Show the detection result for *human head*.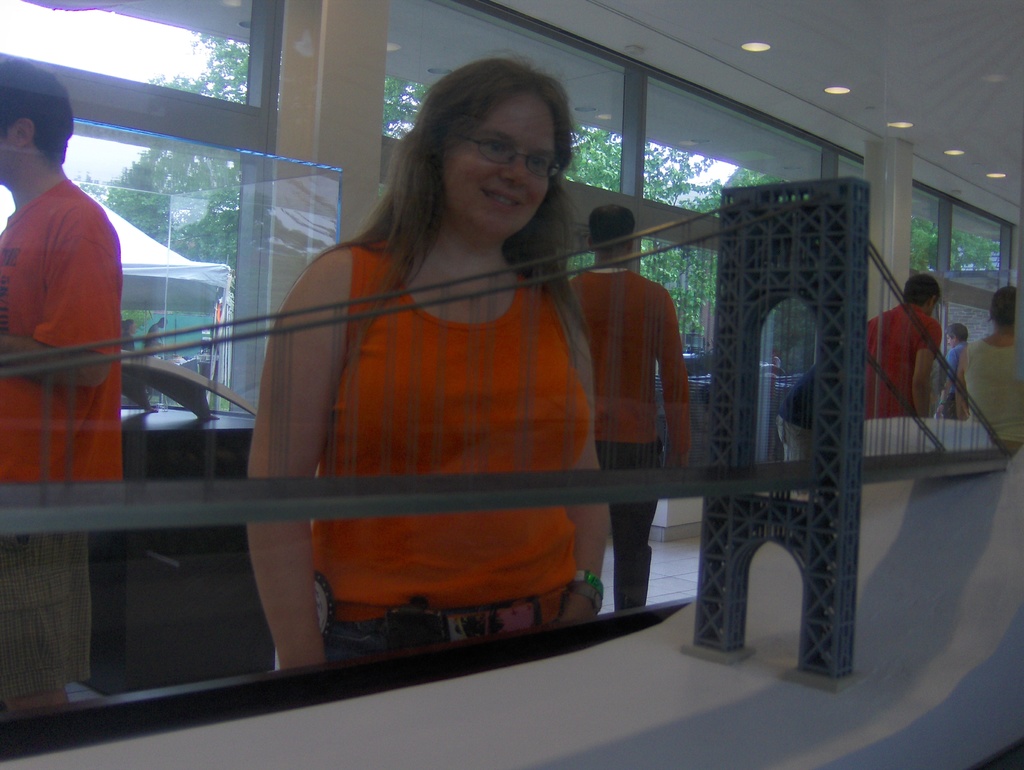
(x1=587, y1=200, x2=637, y2=262).
